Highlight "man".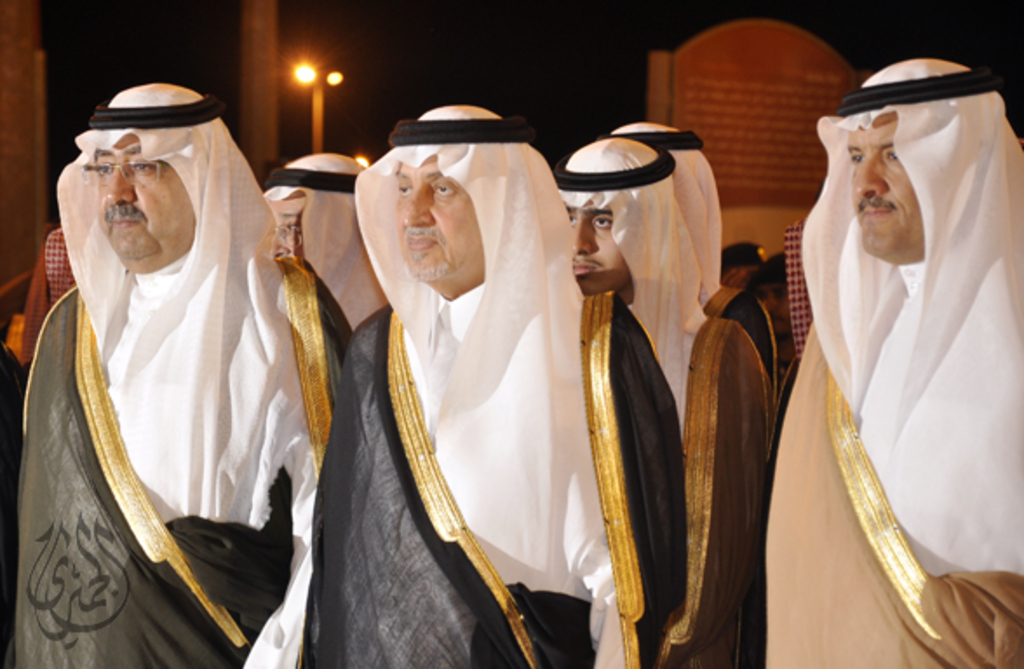
Highlighted region: 751:96:1010:648.
